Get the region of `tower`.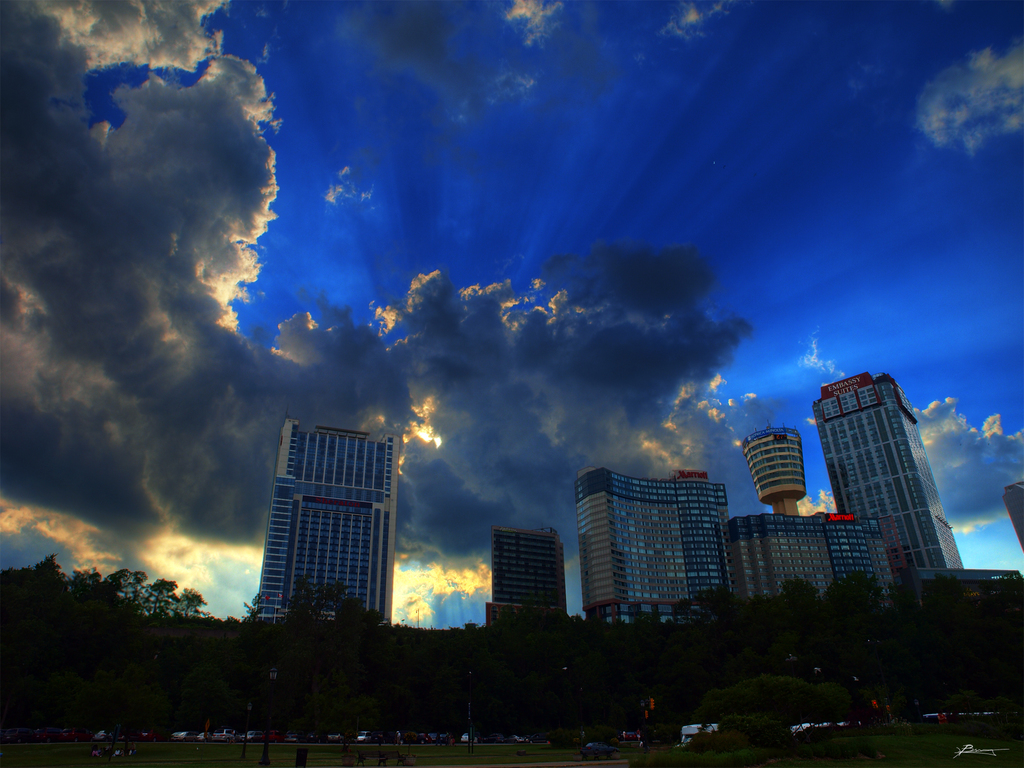
[left=483, top=531, right=572, bottom=620].
